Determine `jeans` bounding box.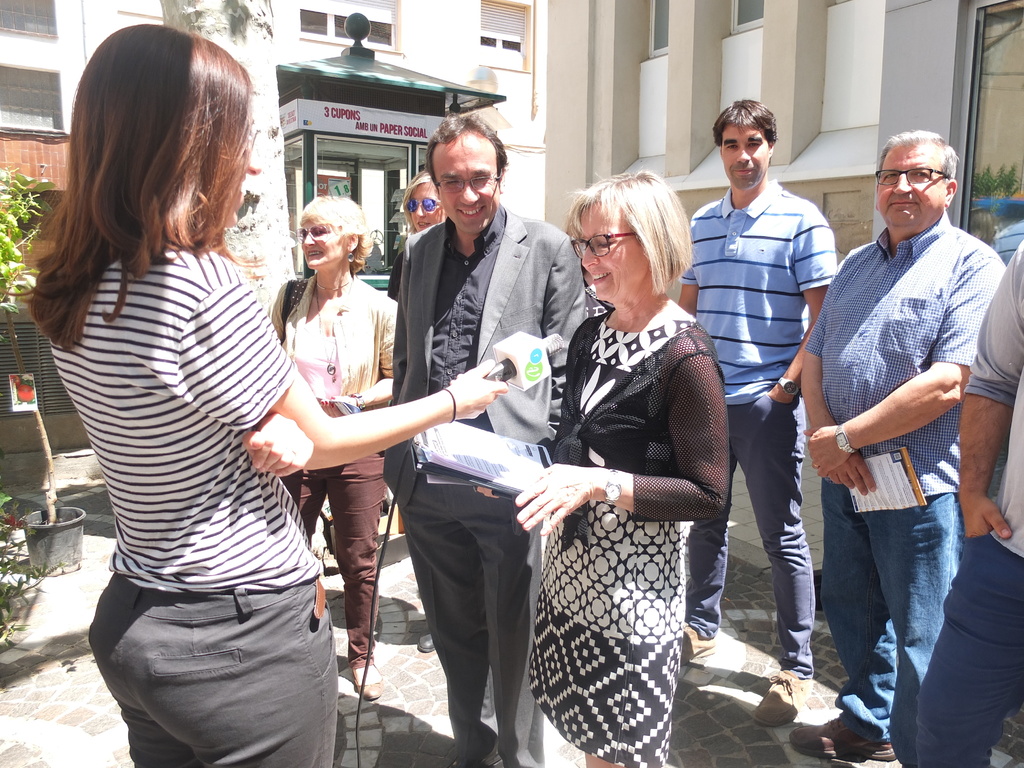
Determined: left=823, top=475, right=974, bottom=758.
